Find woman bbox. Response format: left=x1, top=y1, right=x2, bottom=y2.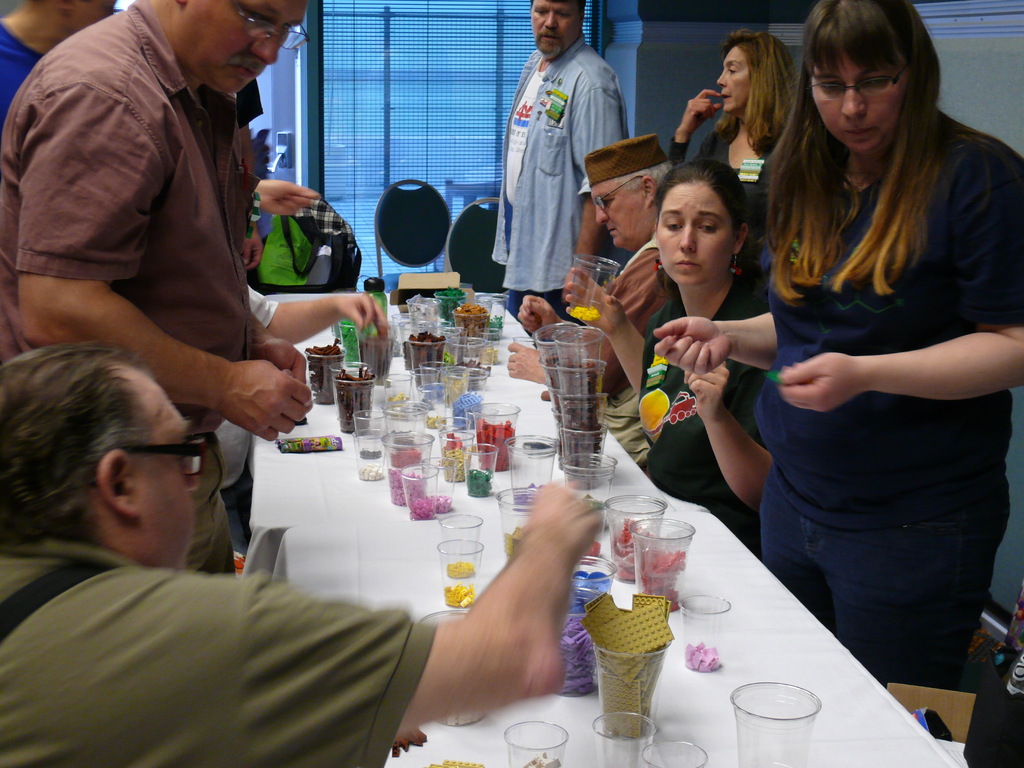
left=622, top=124, right=795, bottom=559.
